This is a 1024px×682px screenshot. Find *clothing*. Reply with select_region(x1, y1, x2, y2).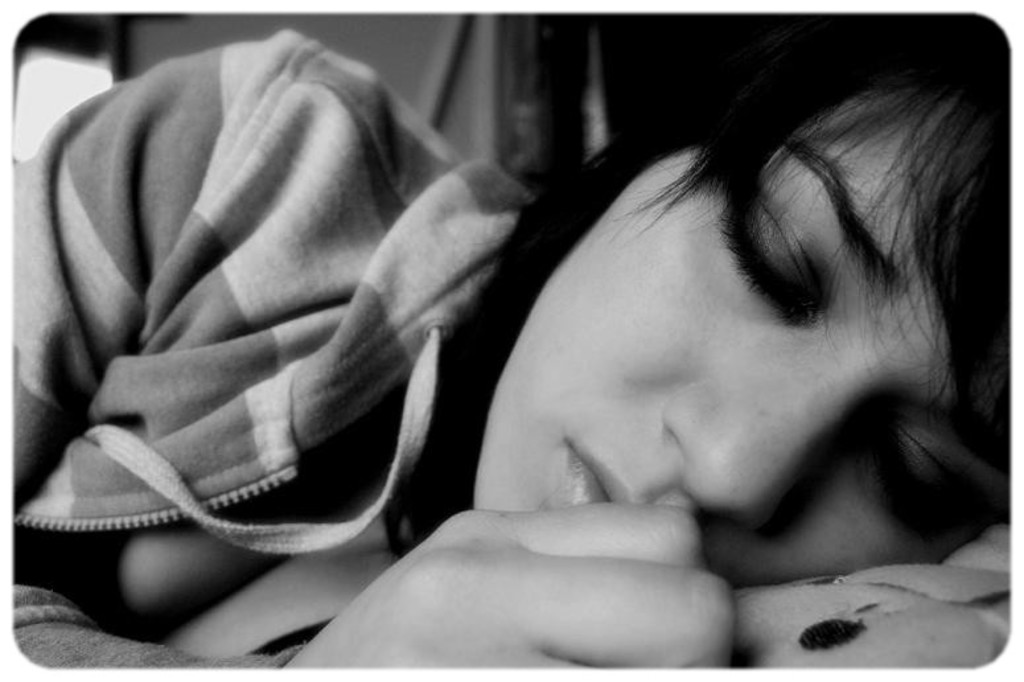
select_region(0, 29, 532, 671).
